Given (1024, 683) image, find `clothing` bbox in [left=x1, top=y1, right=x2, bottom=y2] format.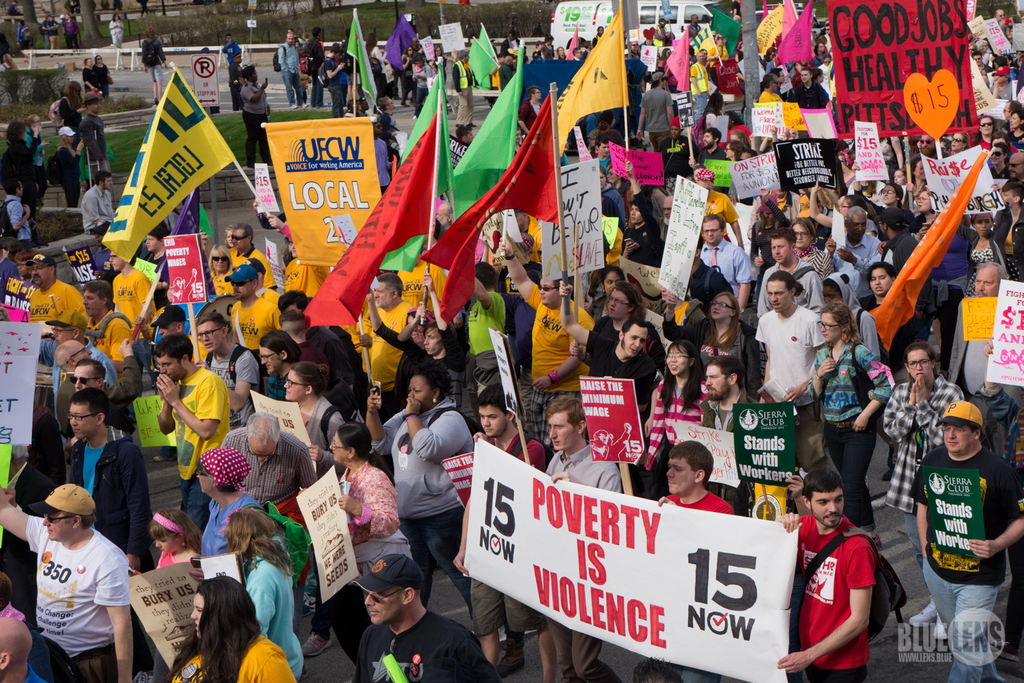
[left=659, top=133, right=700, bottom=178].
